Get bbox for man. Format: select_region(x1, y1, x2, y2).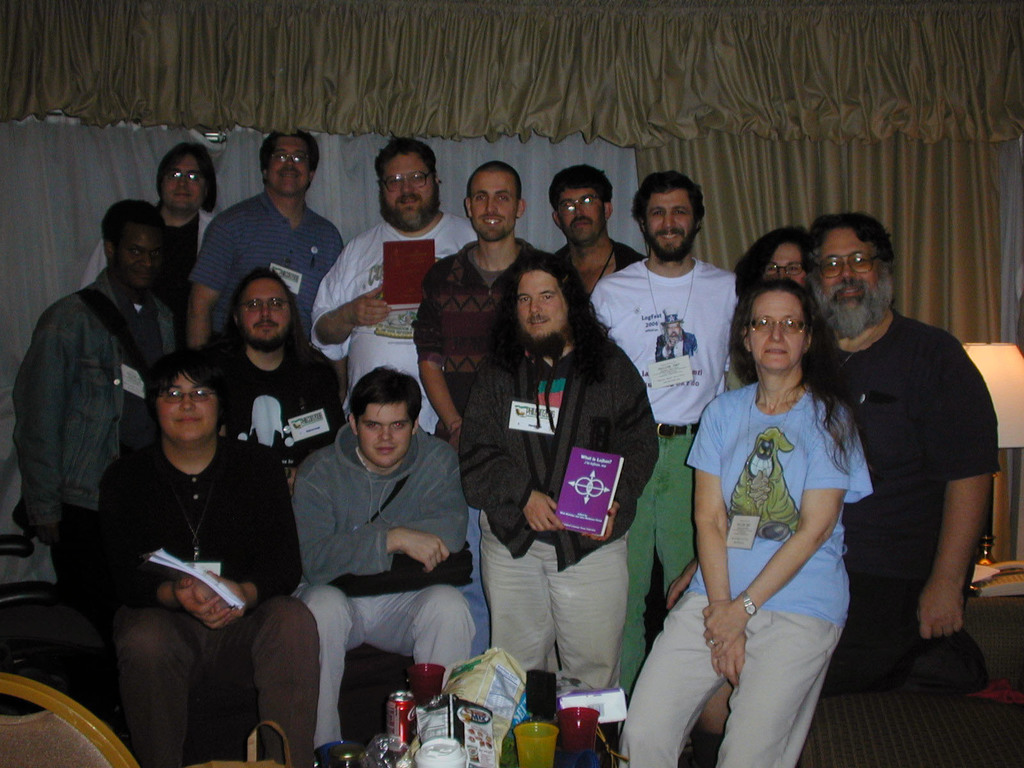
select_region(544, 154, 650, 296).
